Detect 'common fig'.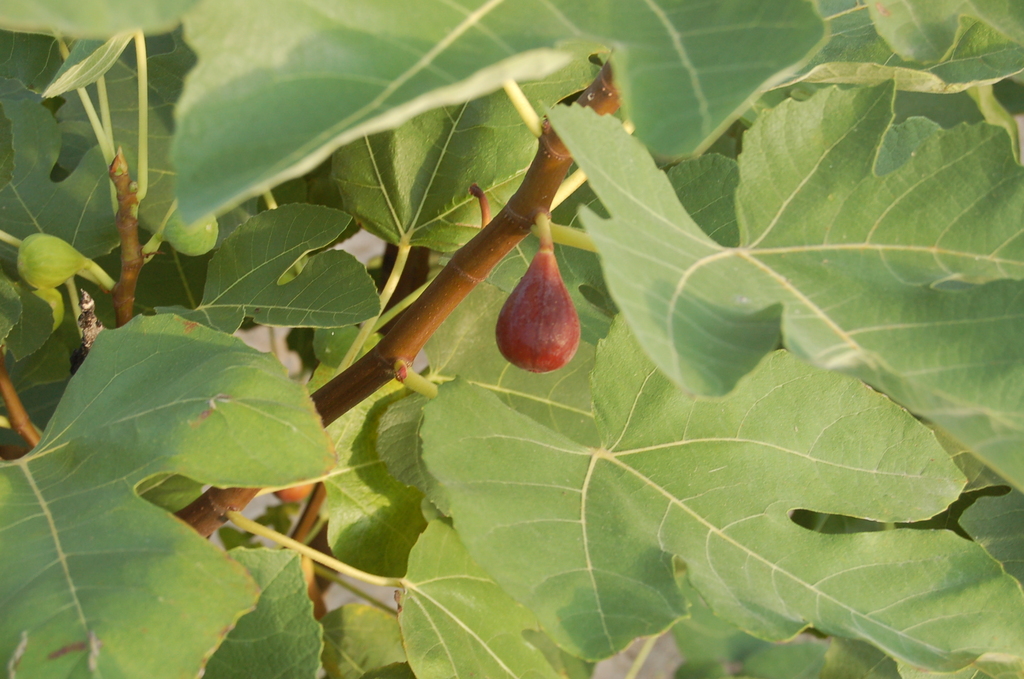
Detected at x1=166, y1=218, x2=214, y2=255.
